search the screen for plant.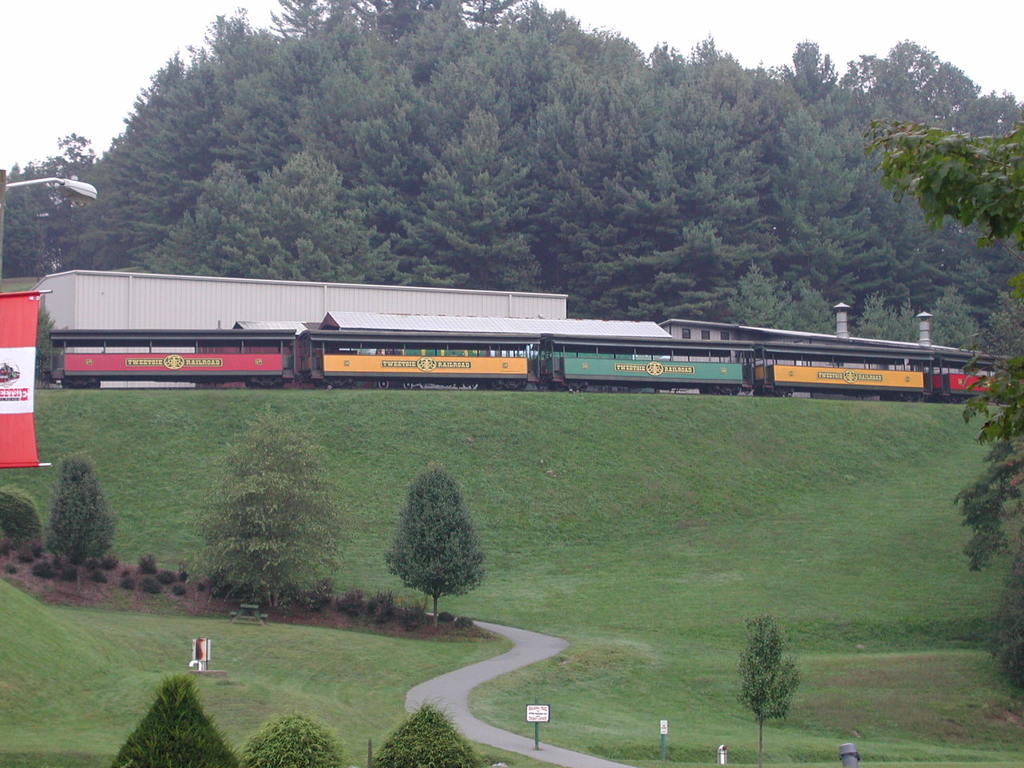
Found at Rect(58, 568, 78, 578).
